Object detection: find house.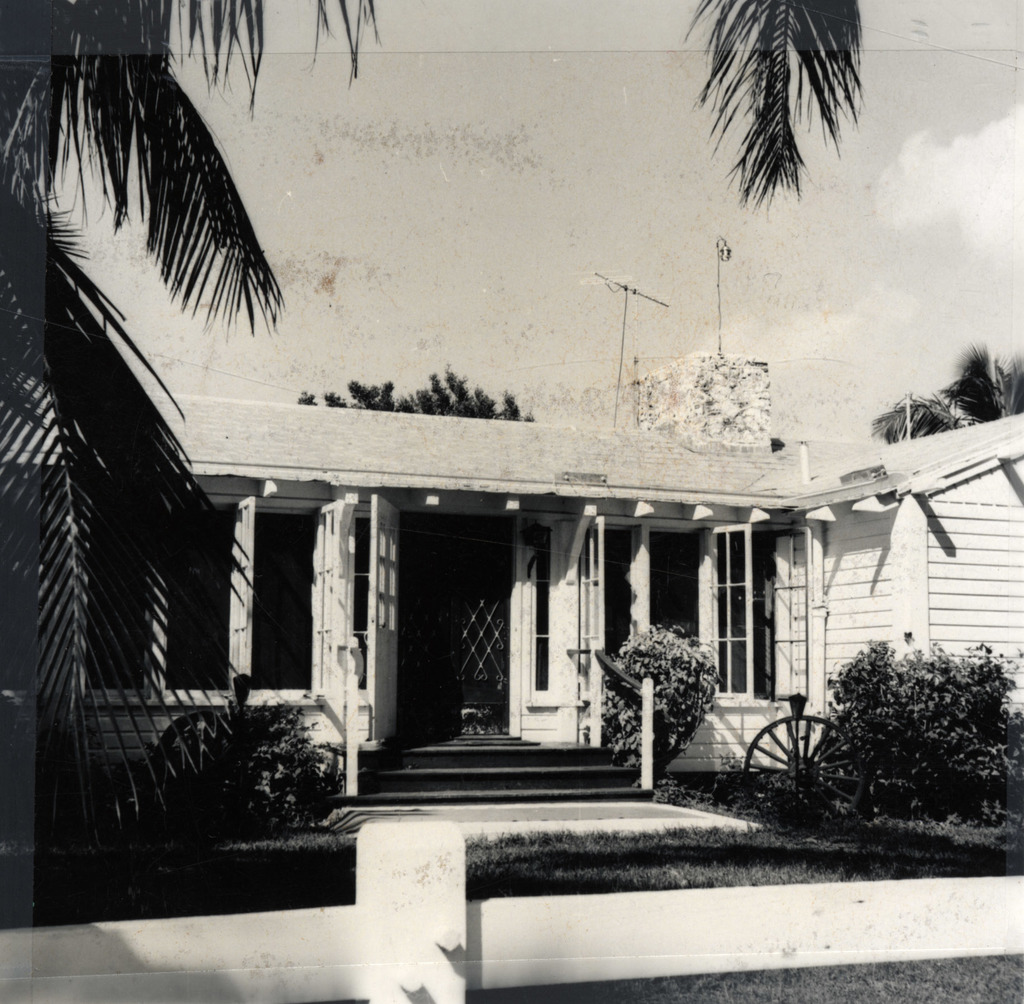
[250,330,821,815].
